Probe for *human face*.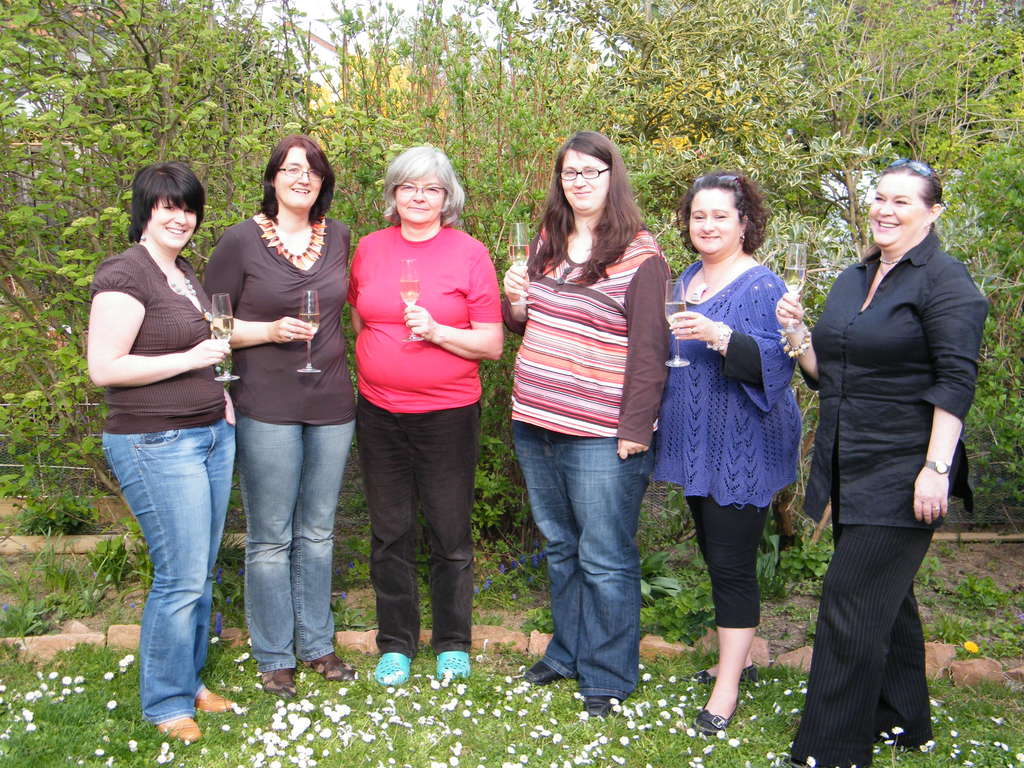
Probe result: region(866, 175, 928, 244).
